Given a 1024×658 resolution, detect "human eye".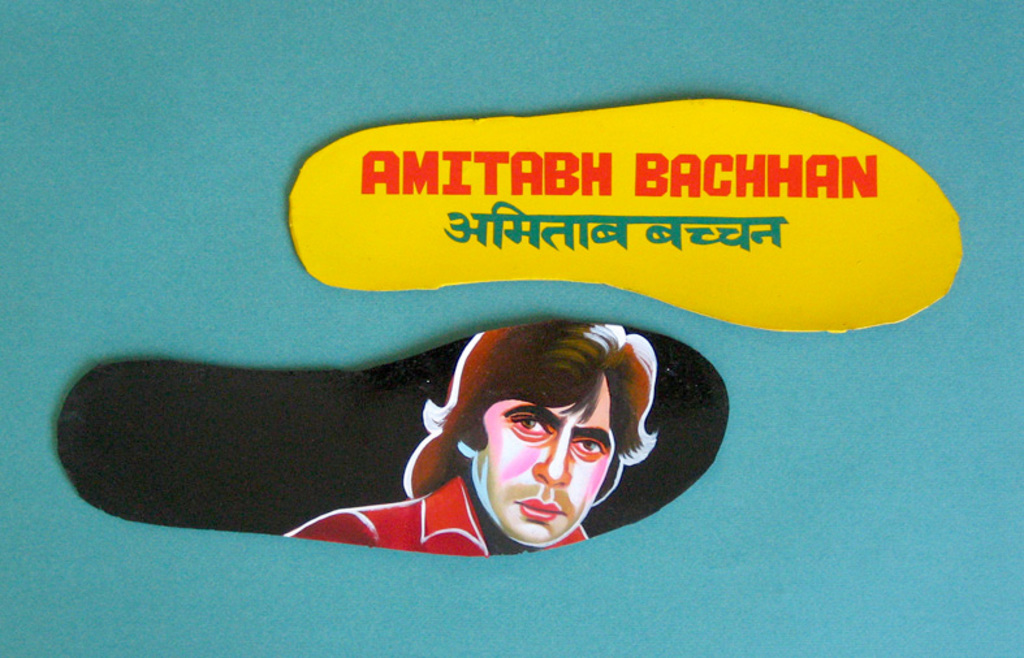
571/434/609/458.
